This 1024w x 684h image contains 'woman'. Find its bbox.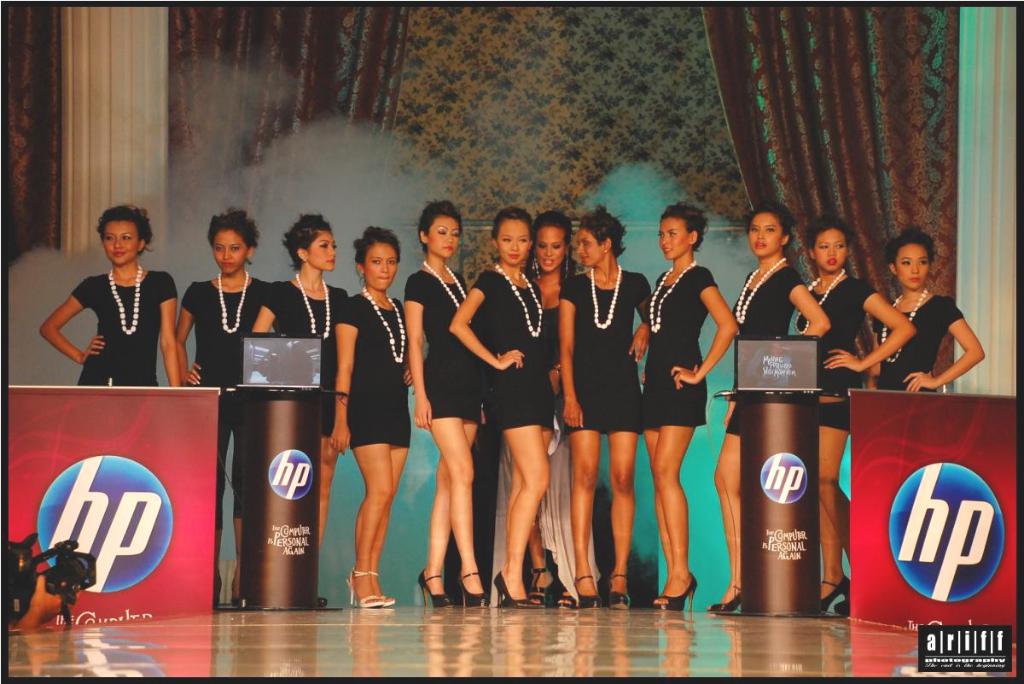
[174,202,267,613].
